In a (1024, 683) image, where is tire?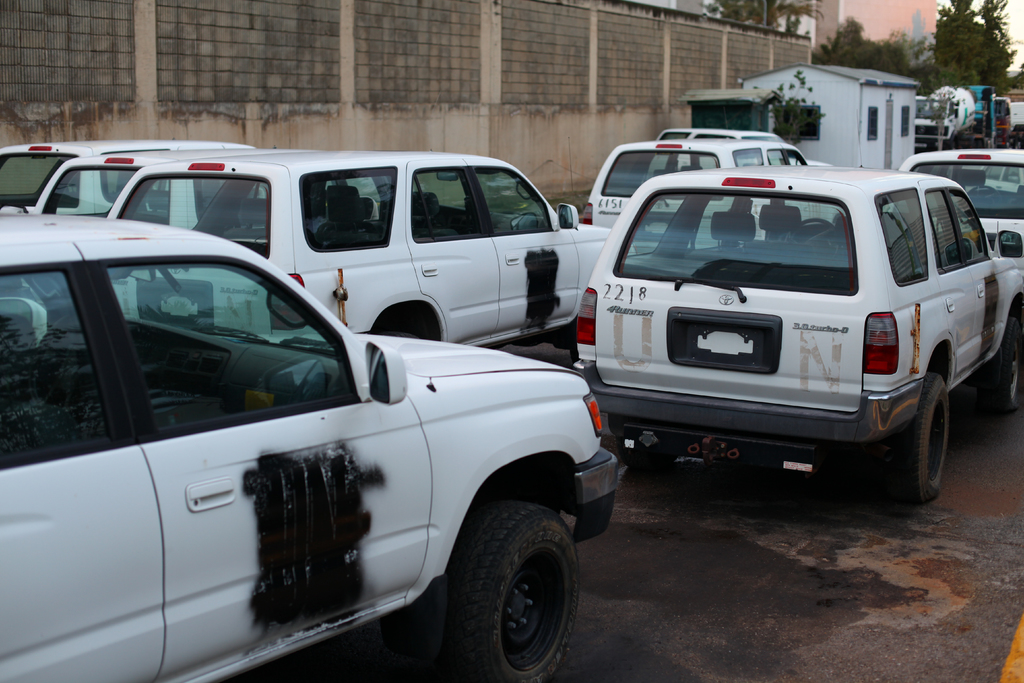
[881, 374, 949, 504].
